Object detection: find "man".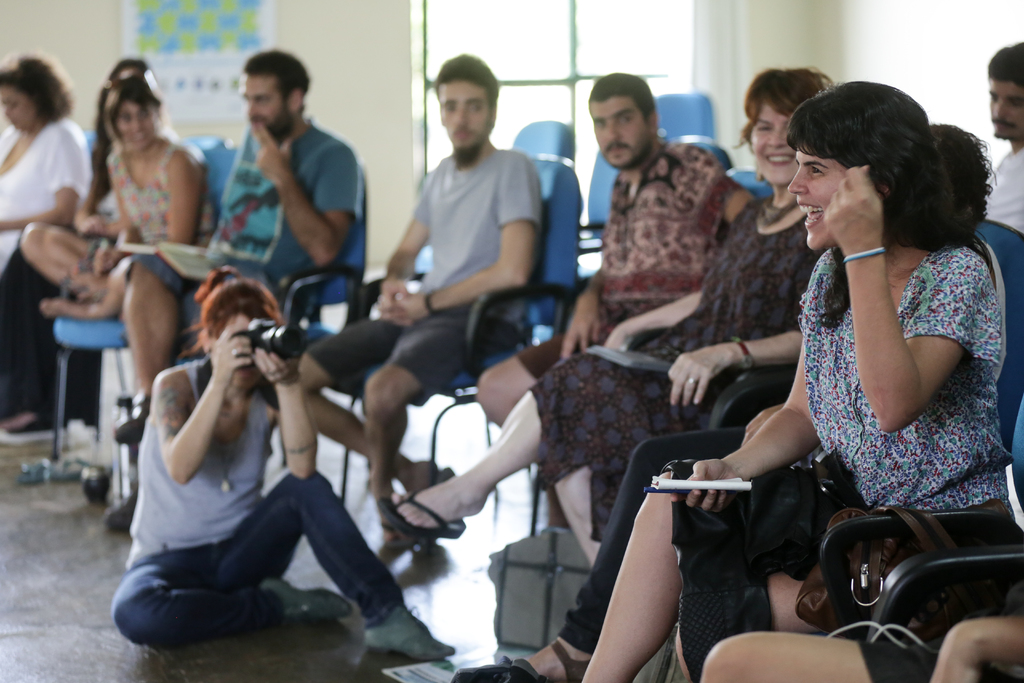
l=476, t=71, r=756, b=432.
